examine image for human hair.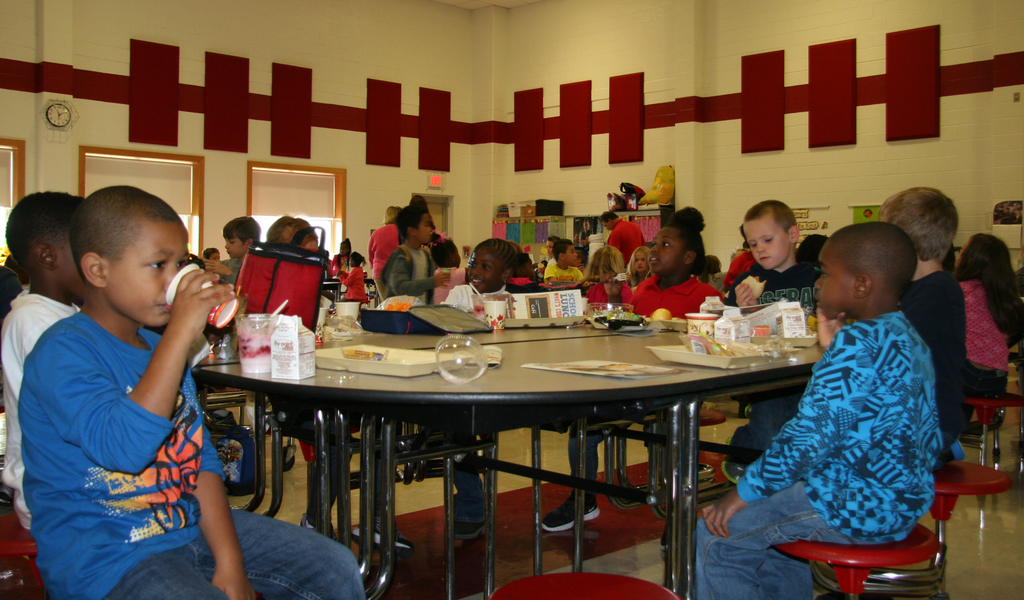
Examination result: box(267, 216, 318, 248).
